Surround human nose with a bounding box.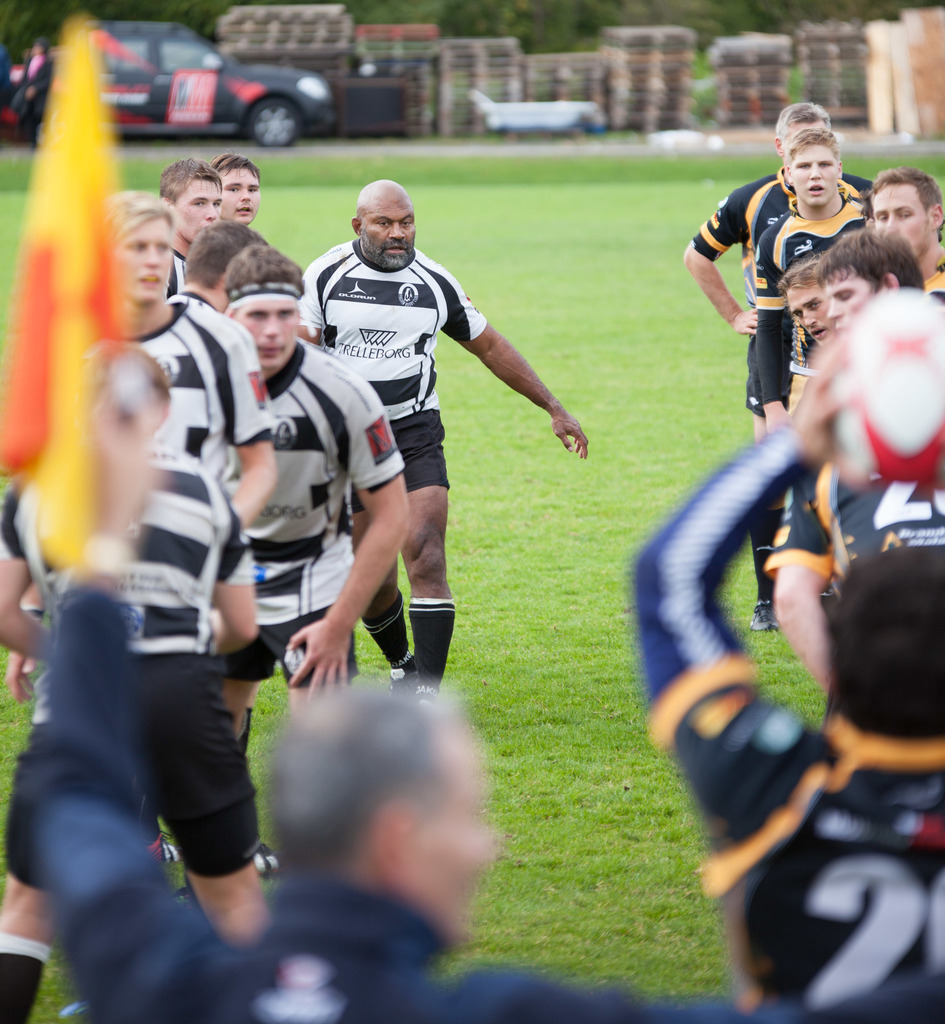
crop(829, 295, 840, 319).
